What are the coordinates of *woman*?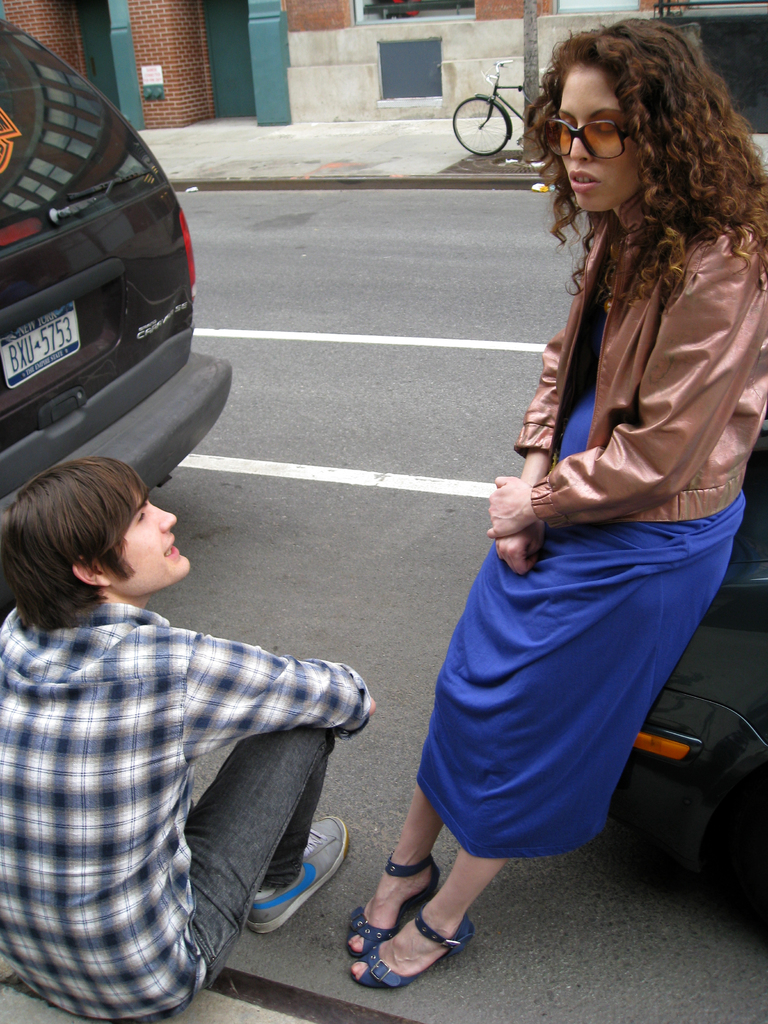
380/43/752/951.
